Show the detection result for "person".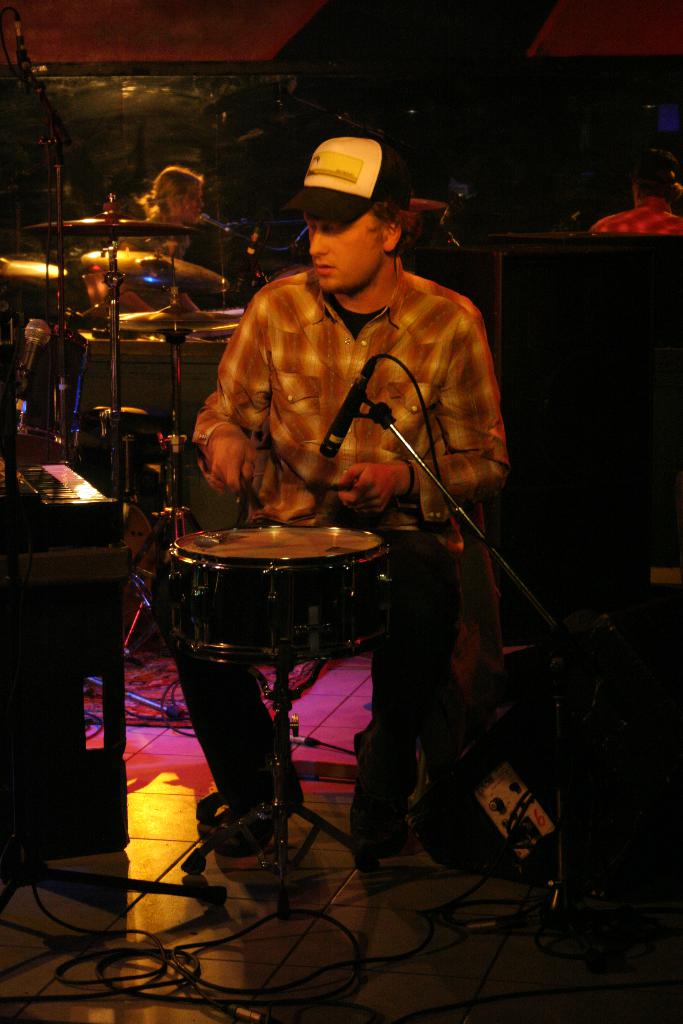
<box>148,157,201,250</box>.
